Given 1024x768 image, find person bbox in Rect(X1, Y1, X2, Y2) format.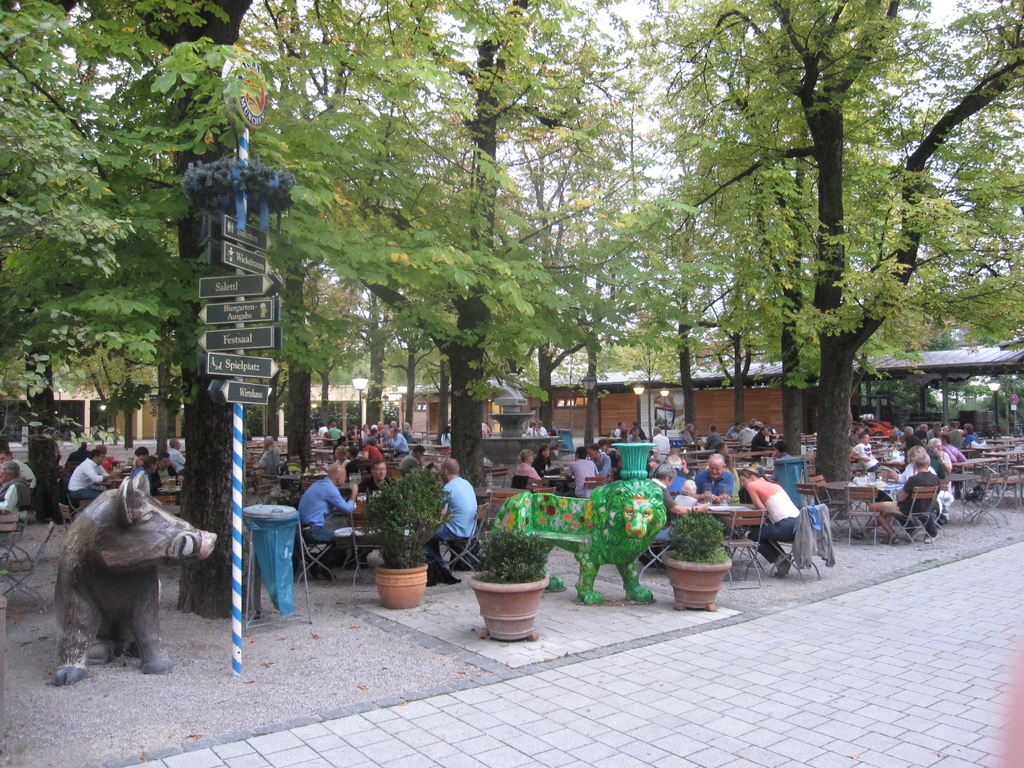
Rect(678, 421, 692, 446).
